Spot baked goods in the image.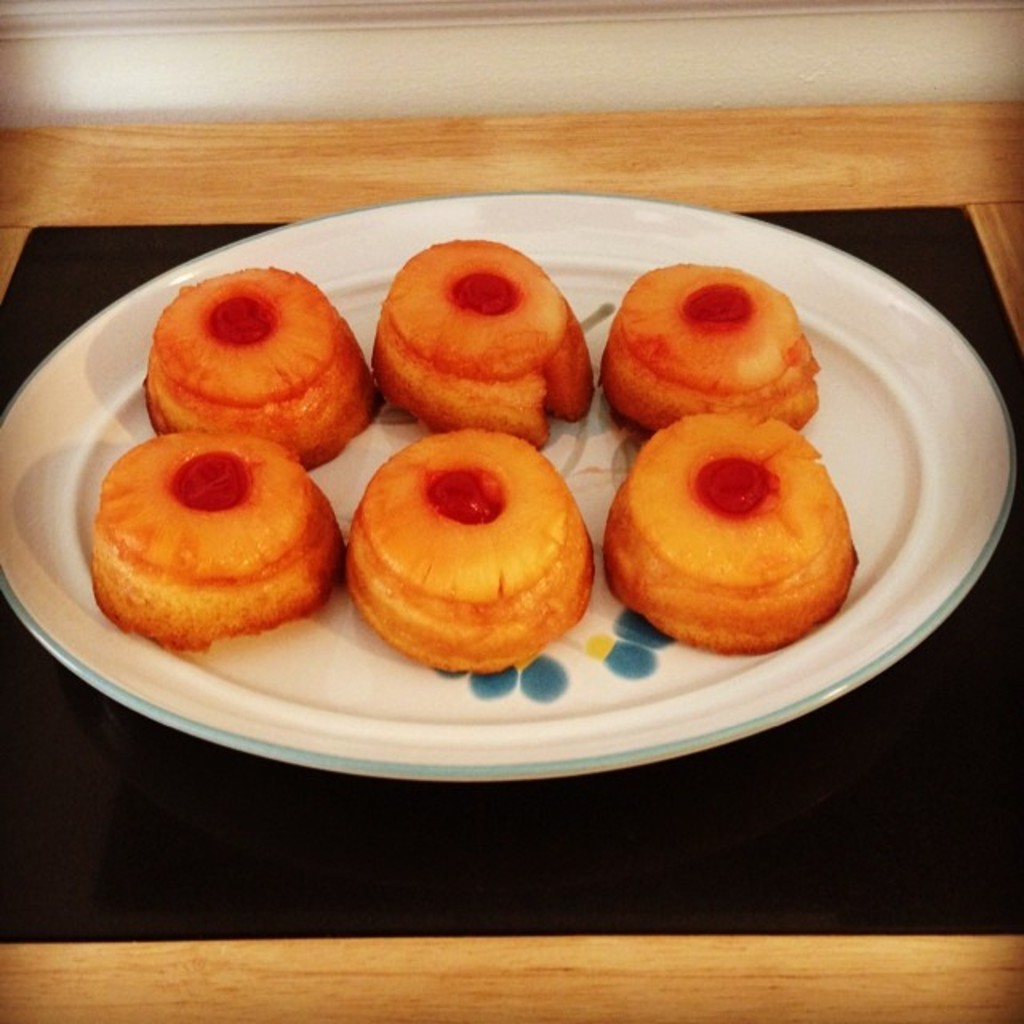
baked goods found at 374 237 594 453.
